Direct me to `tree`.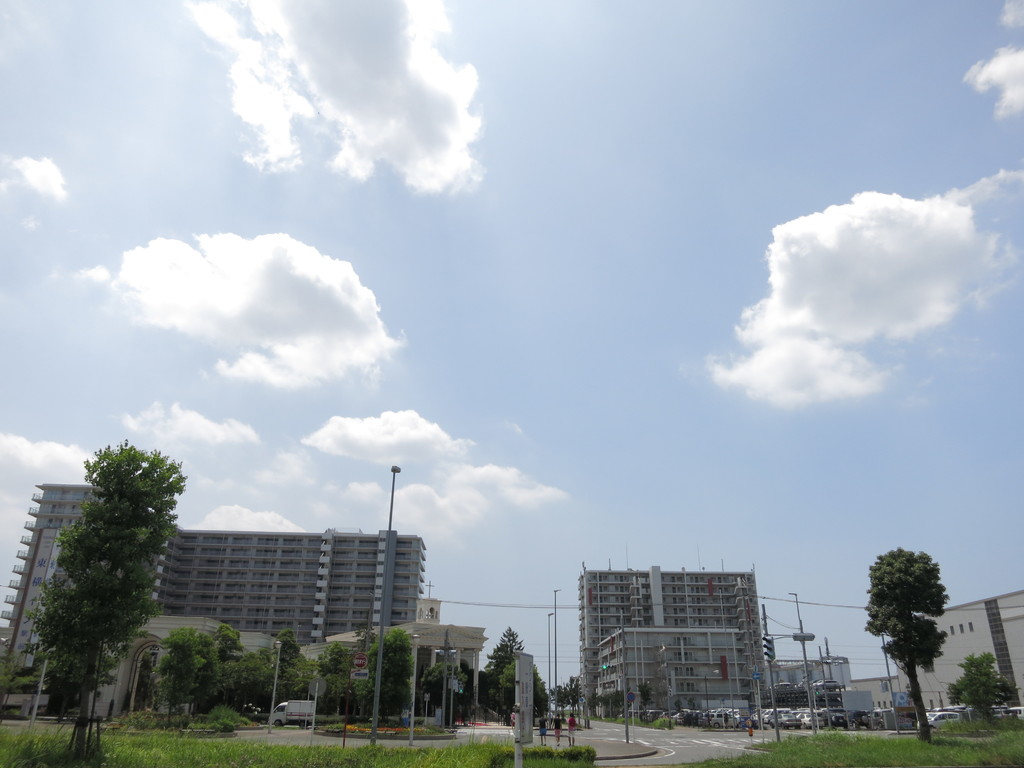
Direction: region(632, 686, 652, 722).
